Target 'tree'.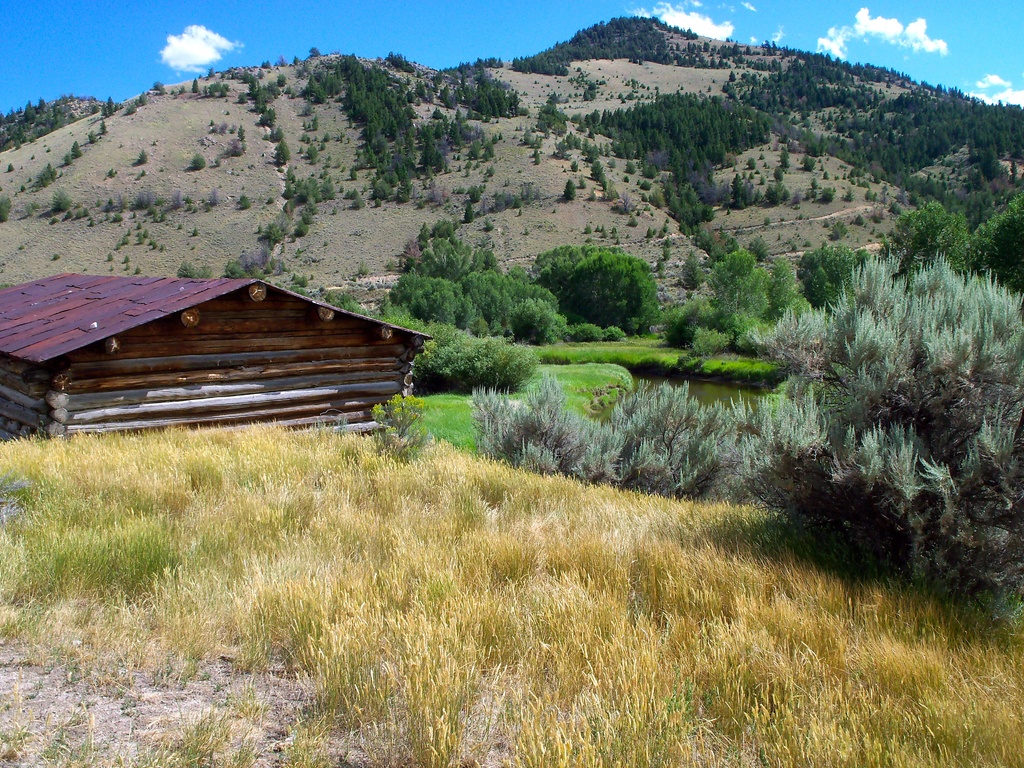
Target region: (106, 93, 115, 108).
